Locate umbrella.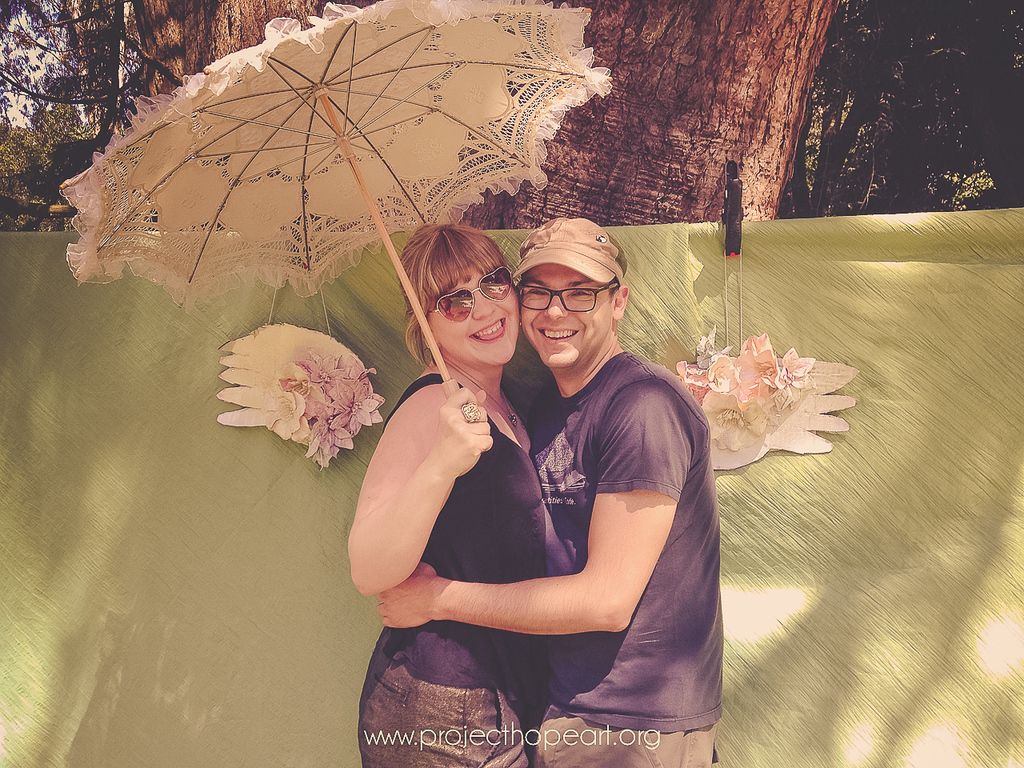
Bounding box: rect(56, 0, 614, 396).
